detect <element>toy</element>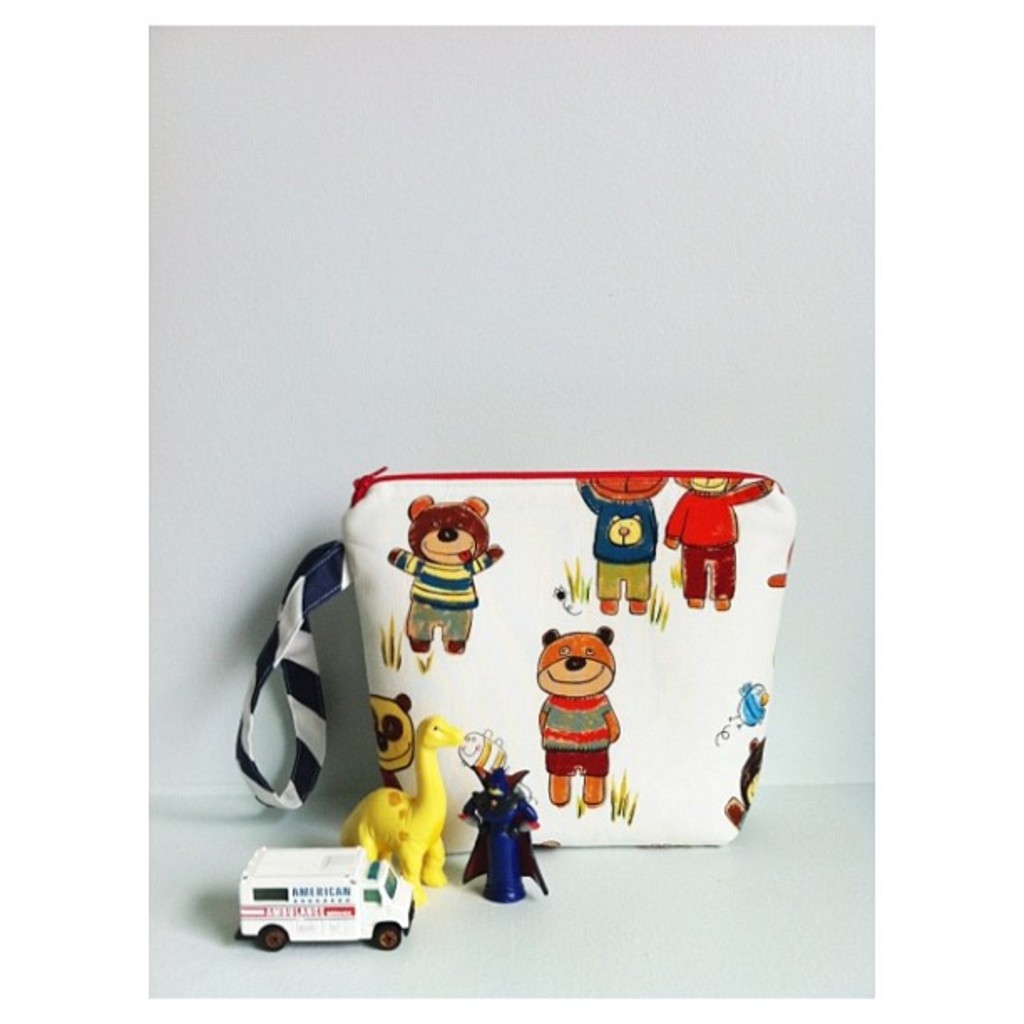
rect(236, 845, 415, 952)
